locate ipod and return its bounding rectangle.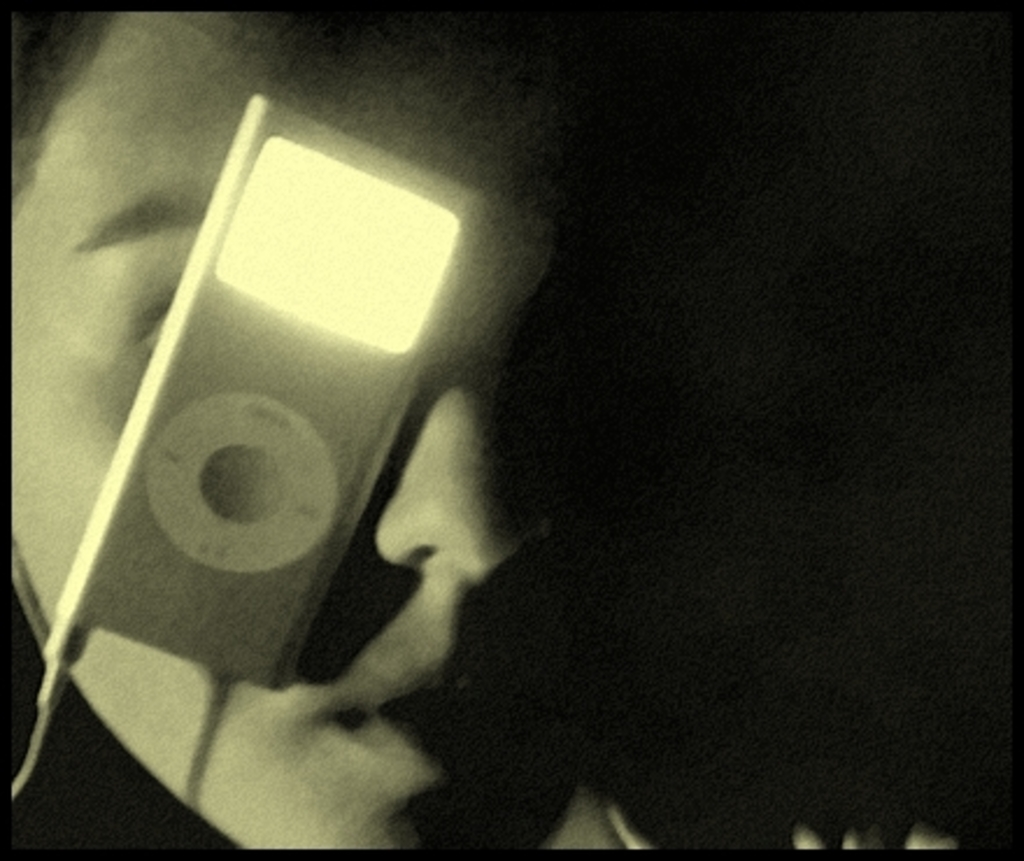
Rect(56, 98, 484, 691).
